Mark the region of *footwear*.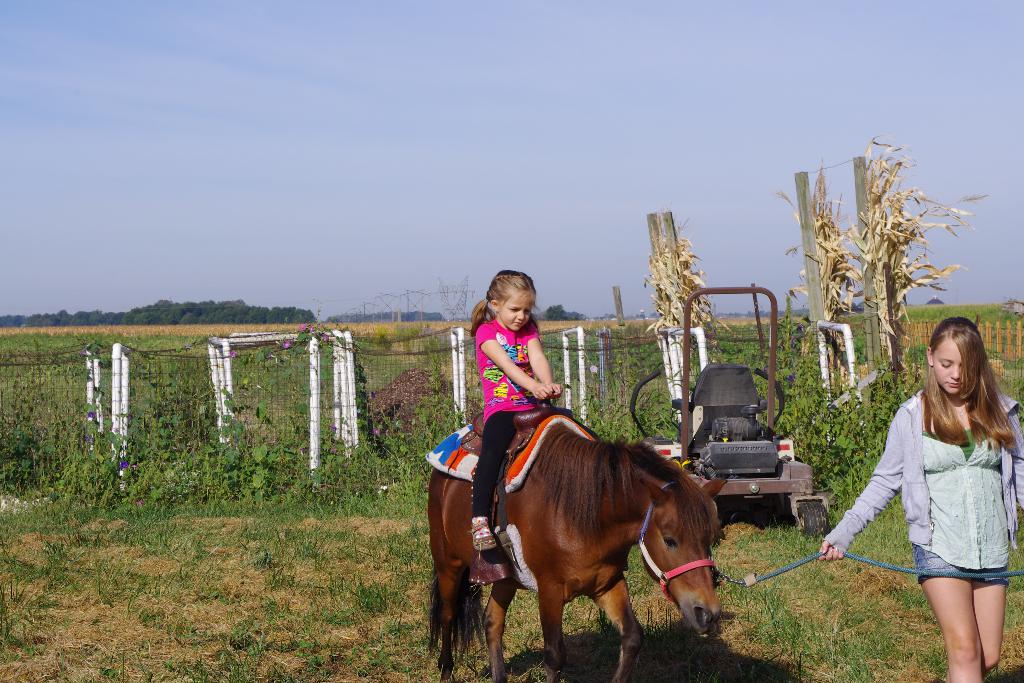
Region: Rect(463, 524, 501, 550).
